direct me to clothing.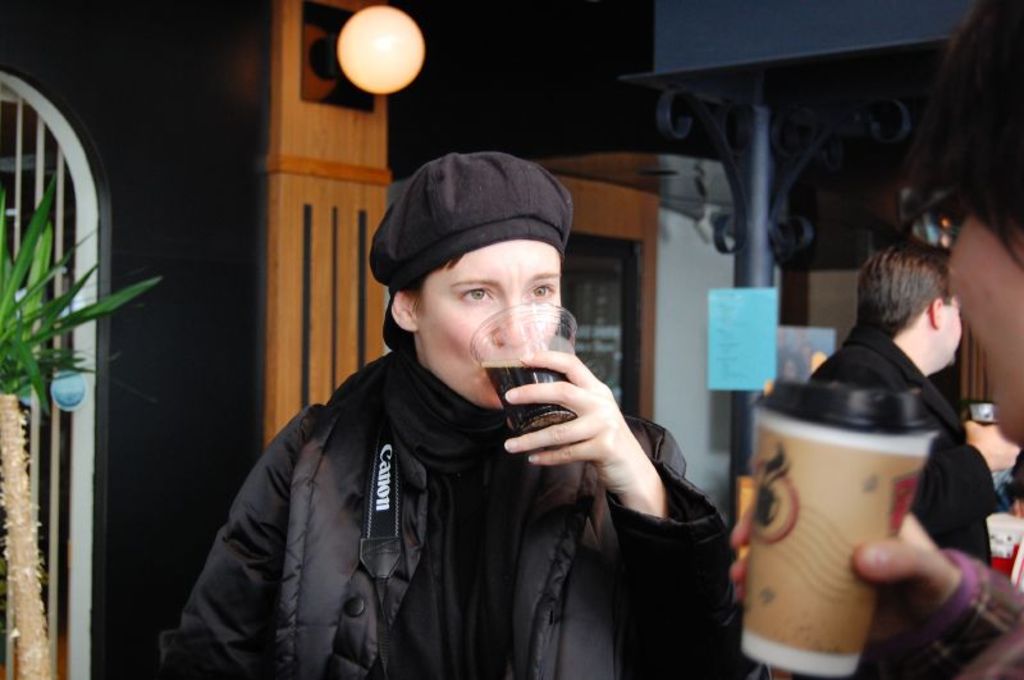
Direction: bbox=[801, 324, 998, 570].
